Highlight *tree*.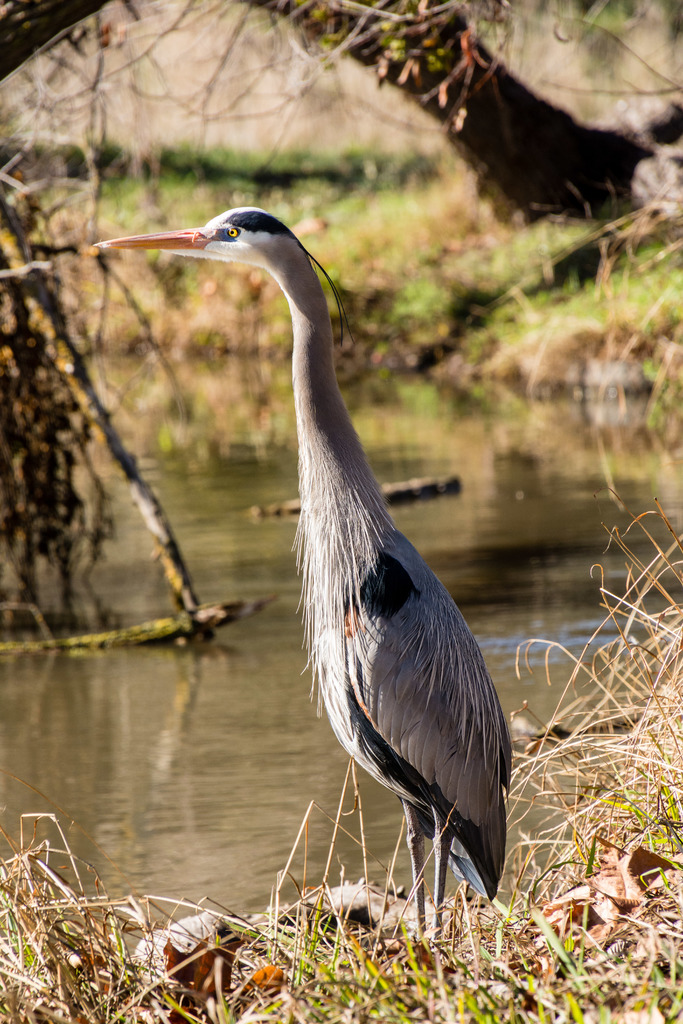
Highlighted region: {"x1": 0, "y1": 0, "x2": 659, "y2": 230}.
